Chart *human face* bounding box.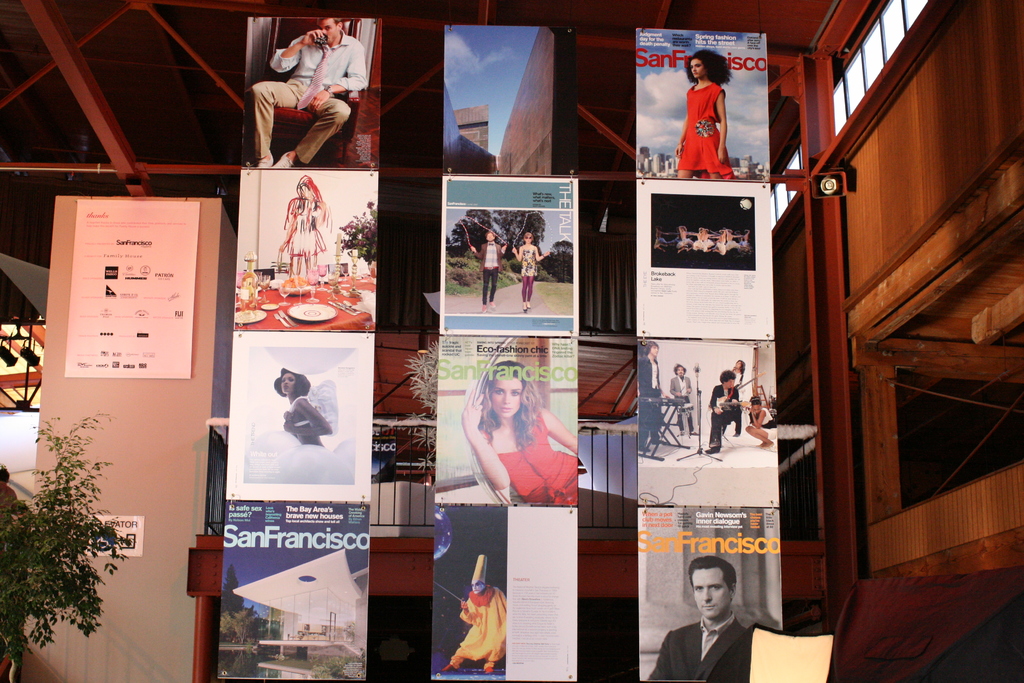
Charted: {"x1": 650, "y1": 345, "x2": 659, "y2": 358}.
